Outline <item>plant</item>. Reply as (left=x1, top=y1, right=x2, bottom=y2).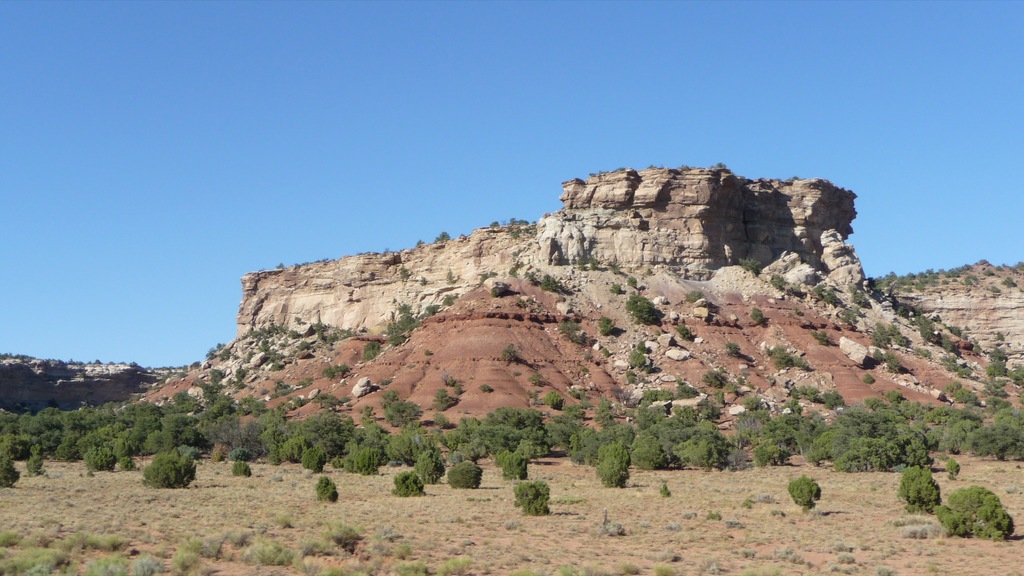
(left=516, top=298, right=527, bottom=307).
